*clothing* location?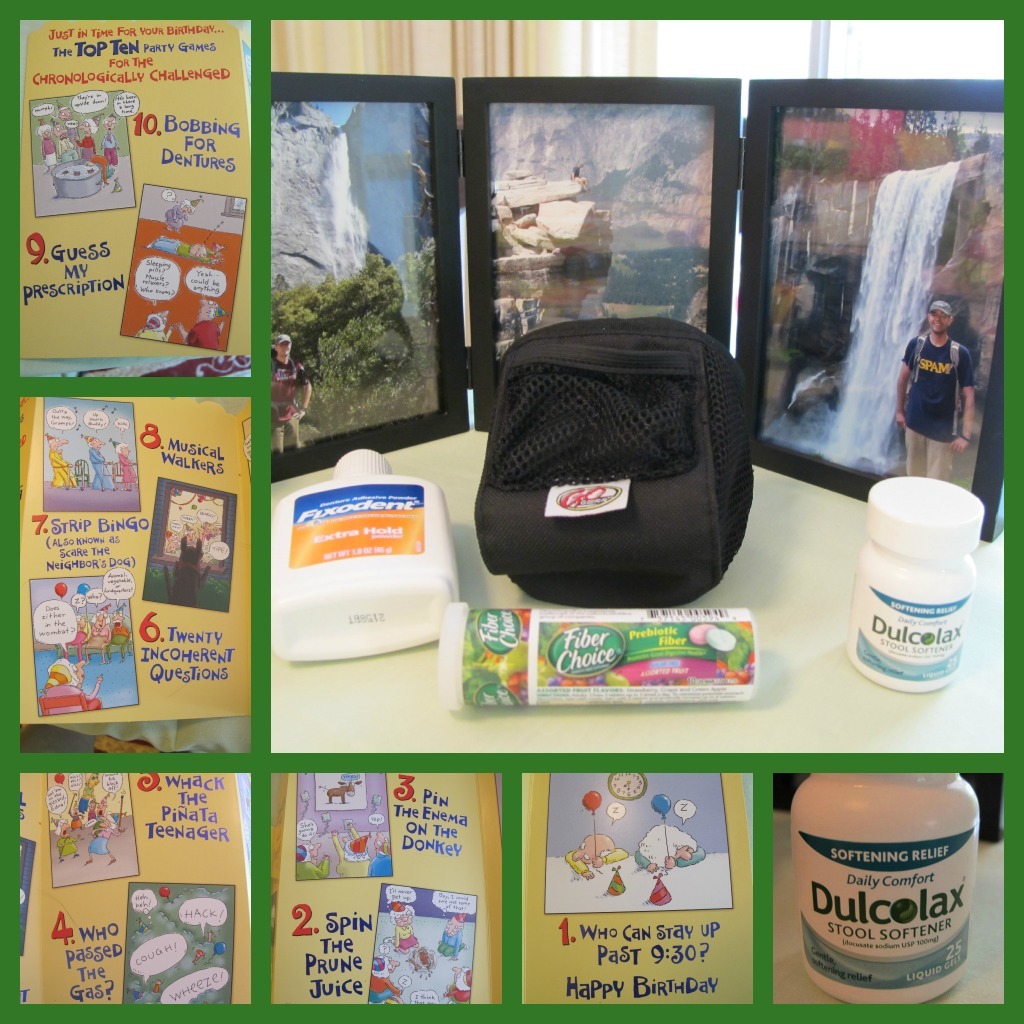
90:446:116:492
